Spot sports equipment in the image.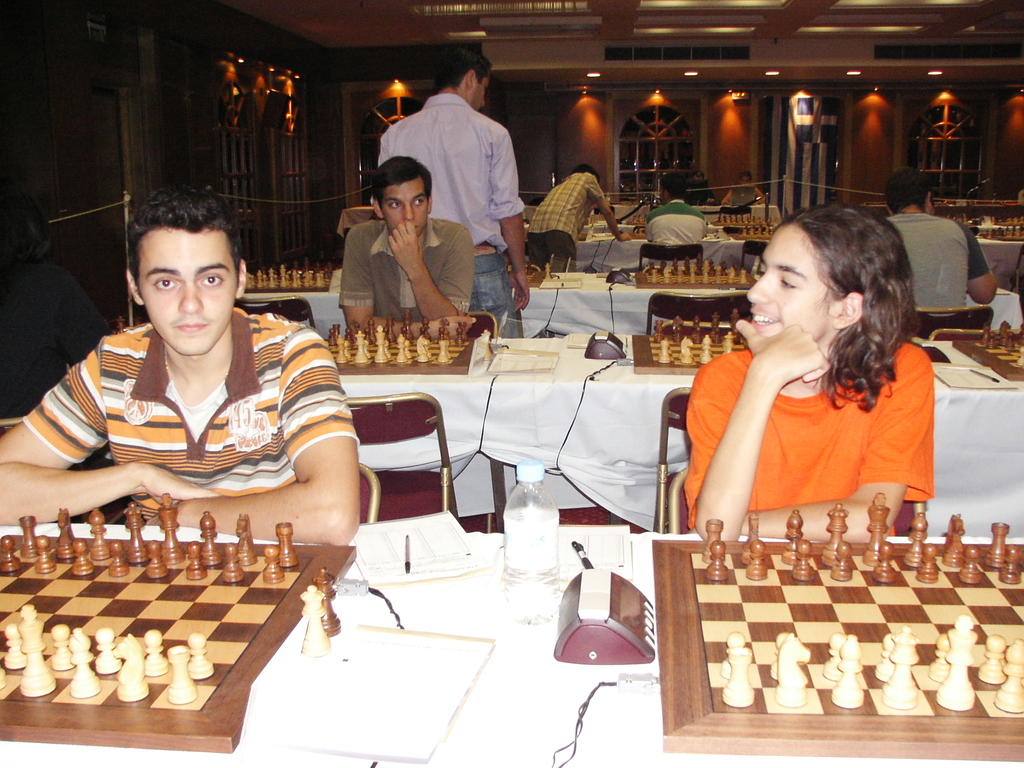
sports equipment found at crop(524, 261, 531, 277).
